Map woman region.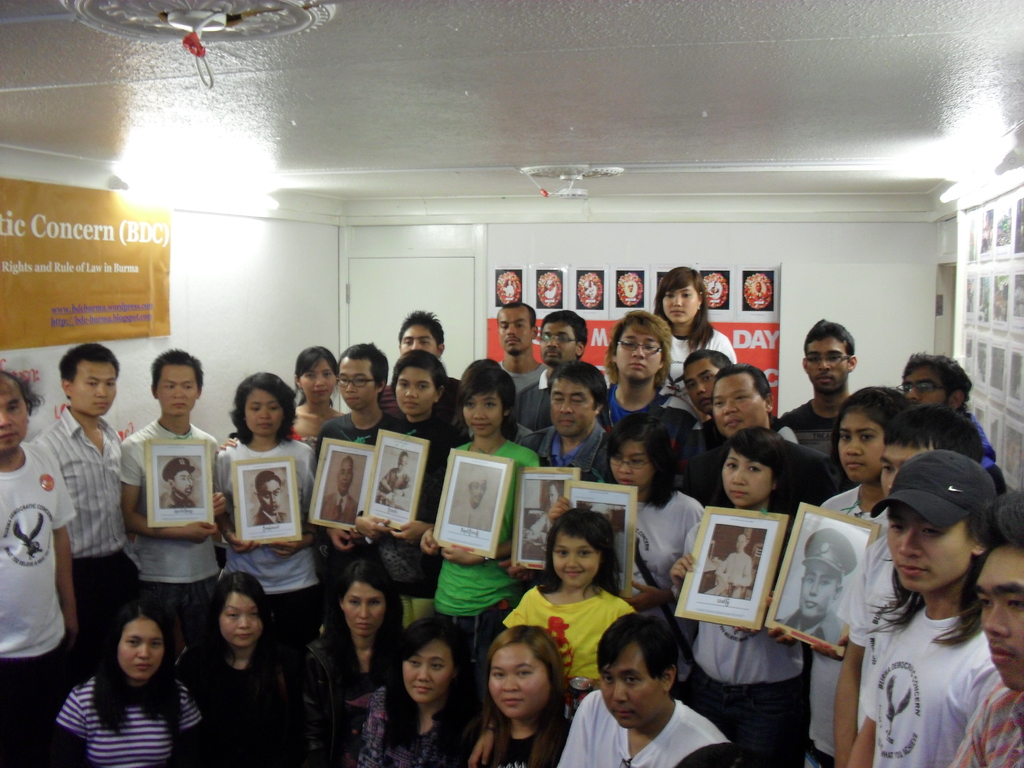
Mapped to <region>212, 373, 326, 652</region>.
